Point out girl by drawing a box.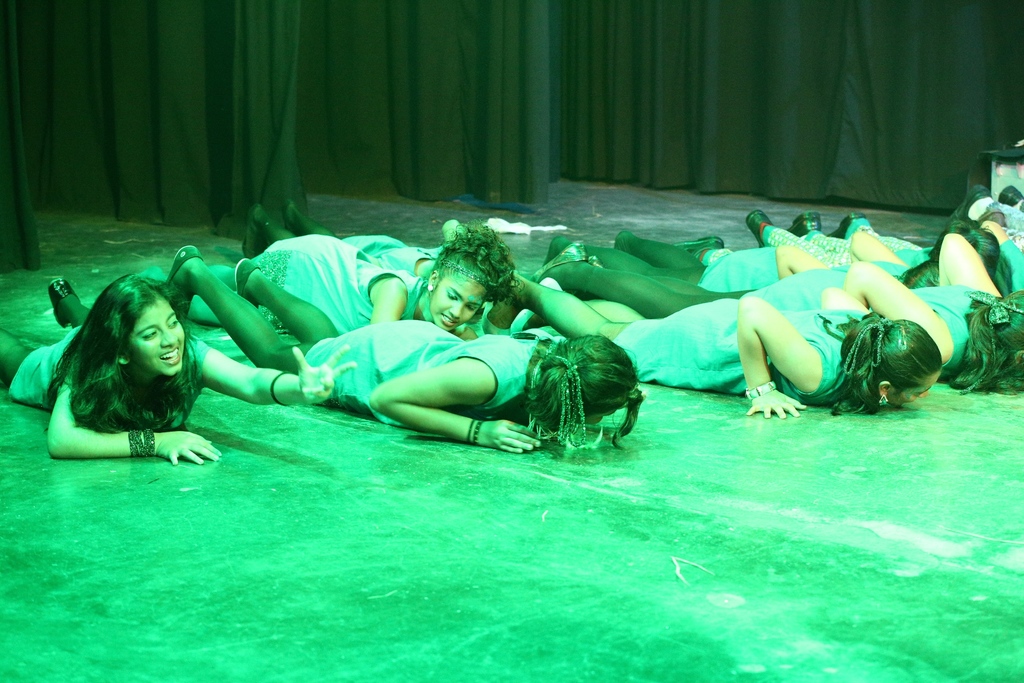
locate(0, 272, 356, 468).
